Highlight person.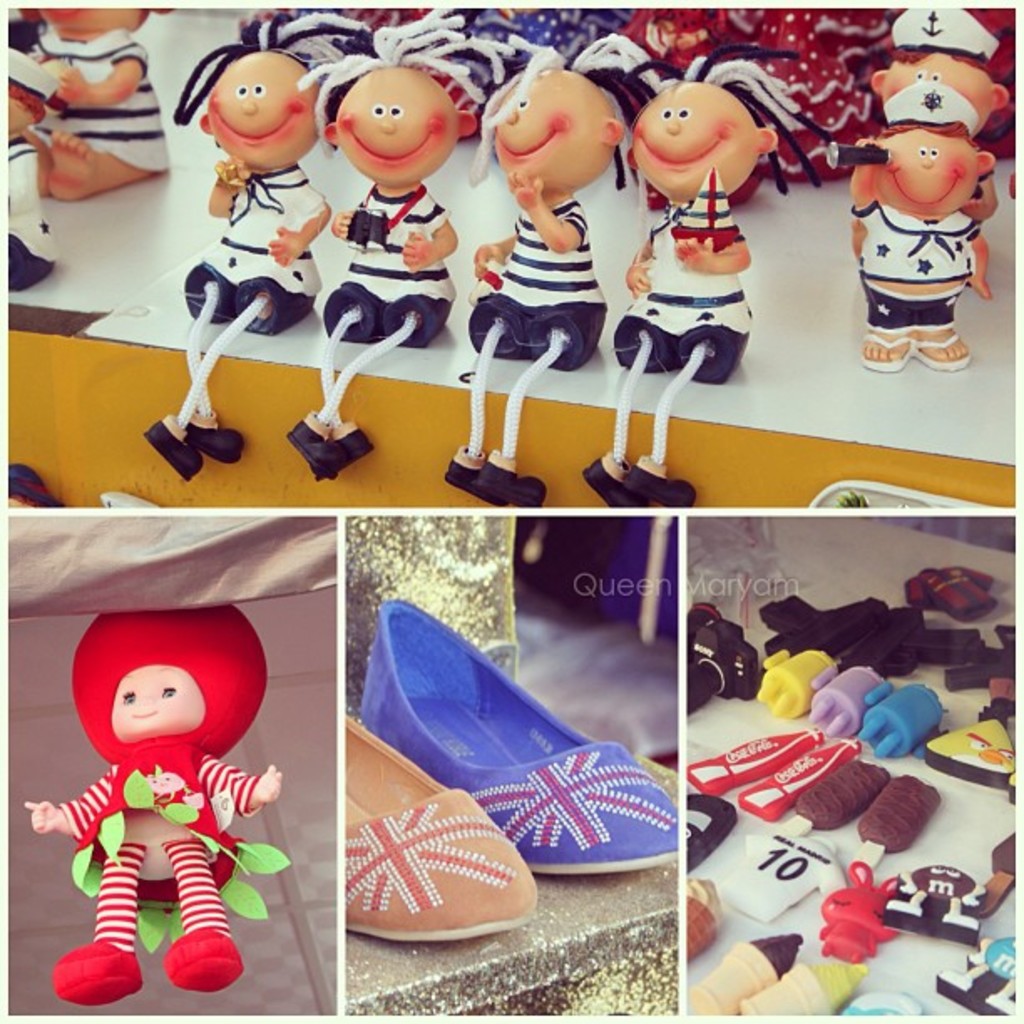
Highlighted region: bbox=(857, 70, 991, 381).
